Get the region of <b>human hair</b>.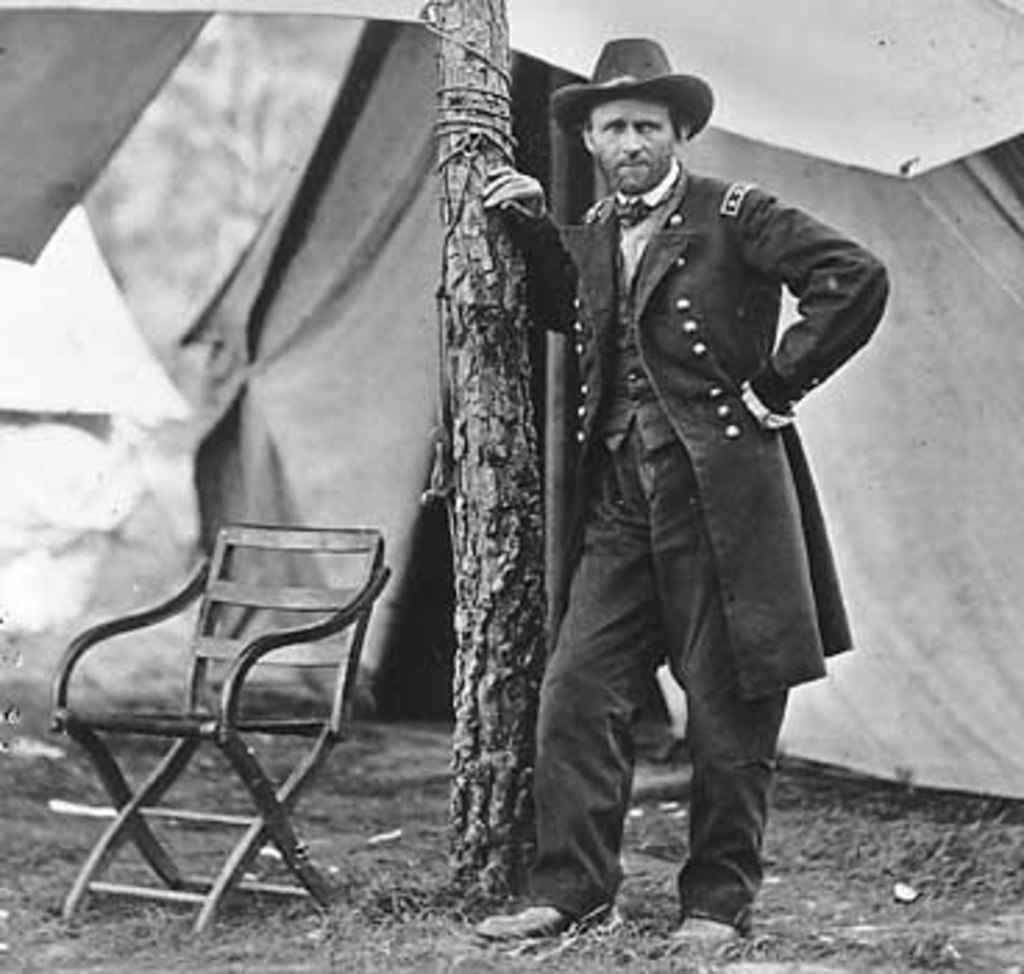
region(646, 95, 693, 145).
